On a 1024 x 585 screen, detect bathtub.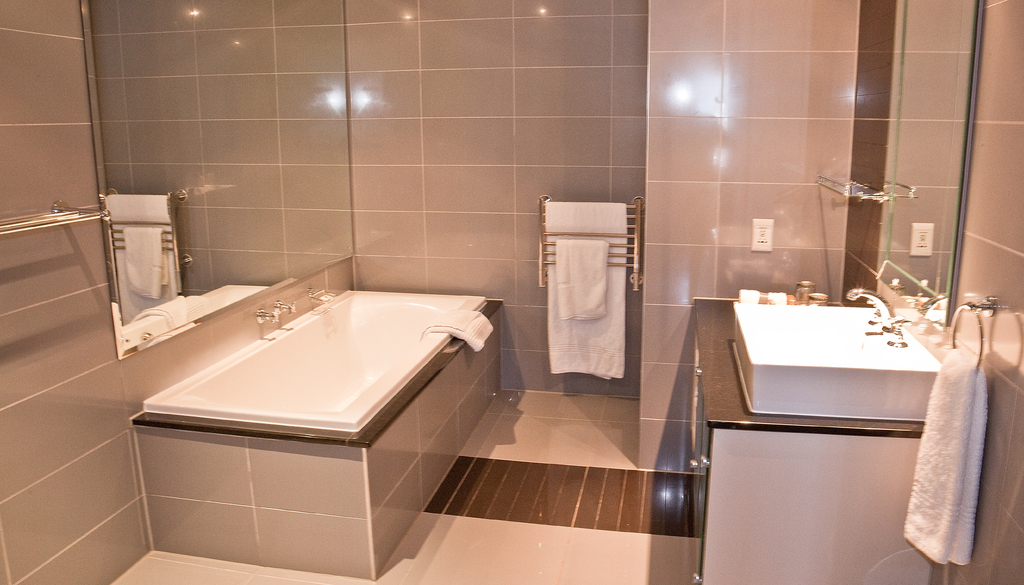
bbox=(140, 287, 491, 431).
